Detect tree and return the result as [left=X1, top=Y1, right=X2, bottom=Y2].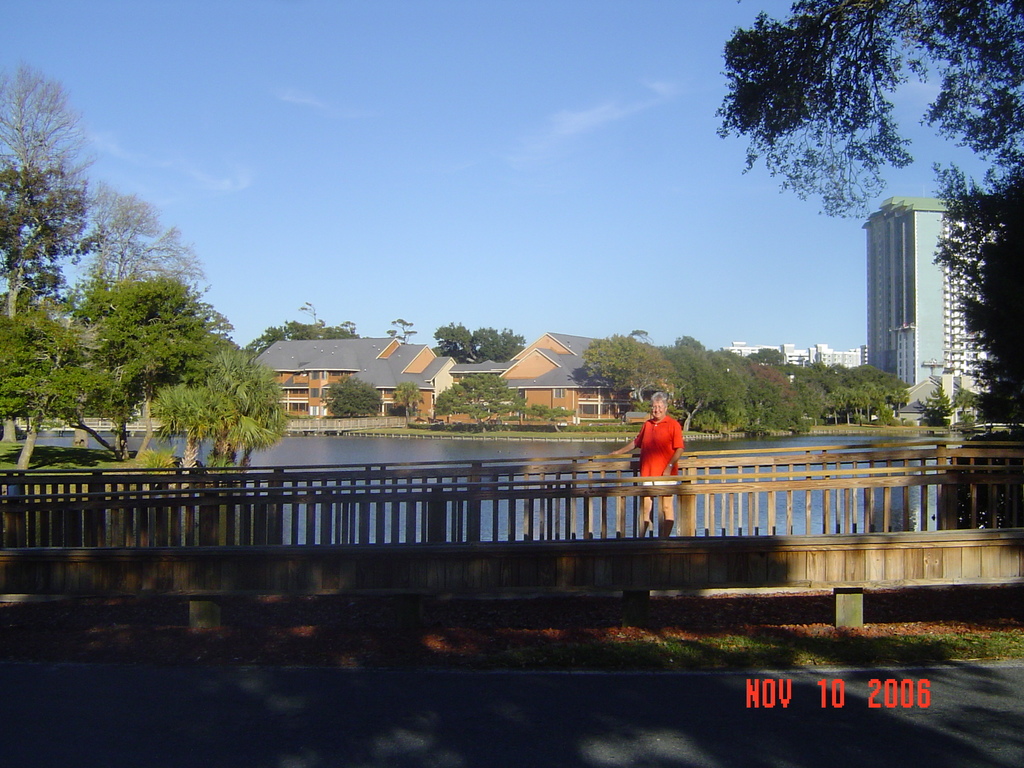
[left=525, top=405, right=582, bottom=435].
